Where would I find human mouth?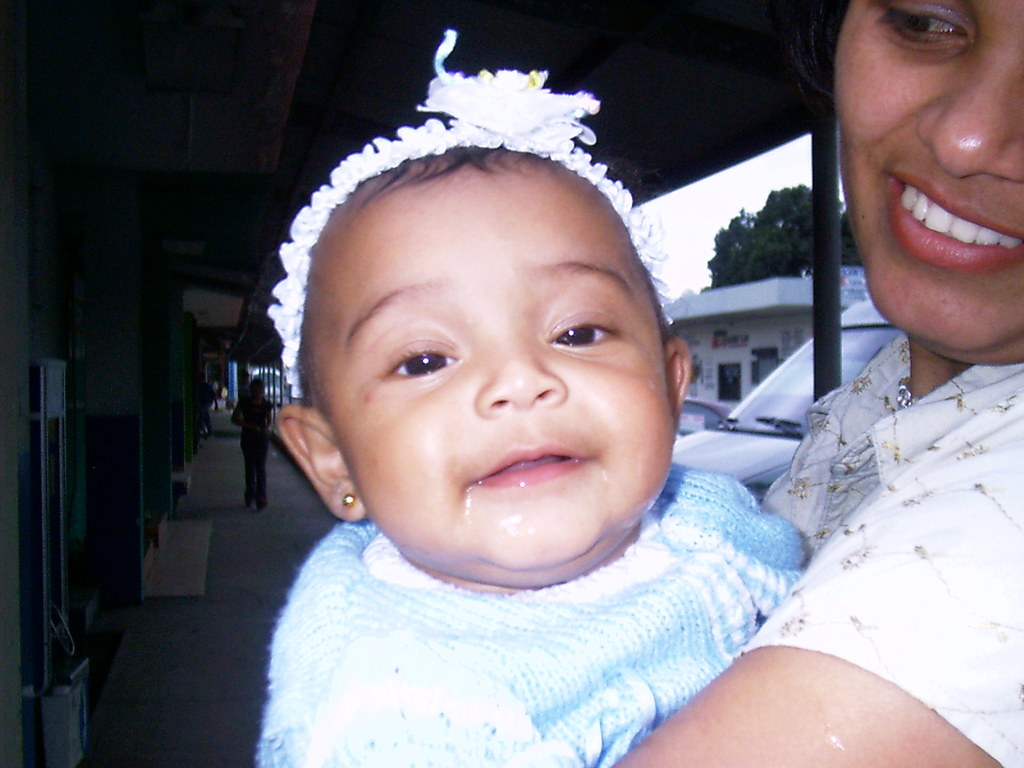
At [left=480, top=438, right=588, bottom=491].
